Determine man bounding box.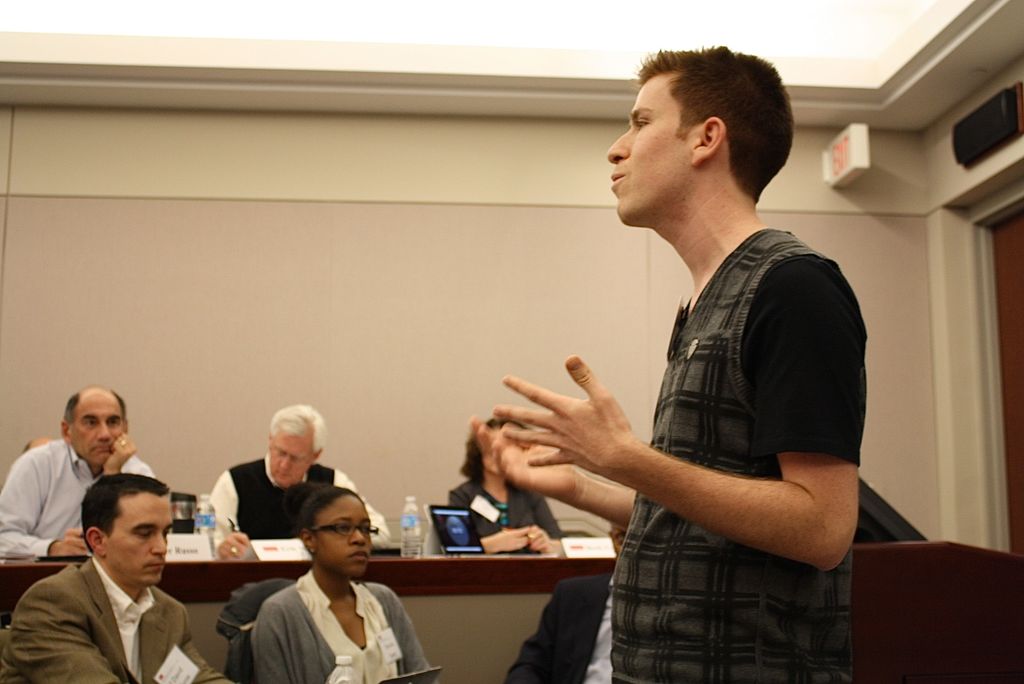
Determined: rect(507, 517, 618, 683).
